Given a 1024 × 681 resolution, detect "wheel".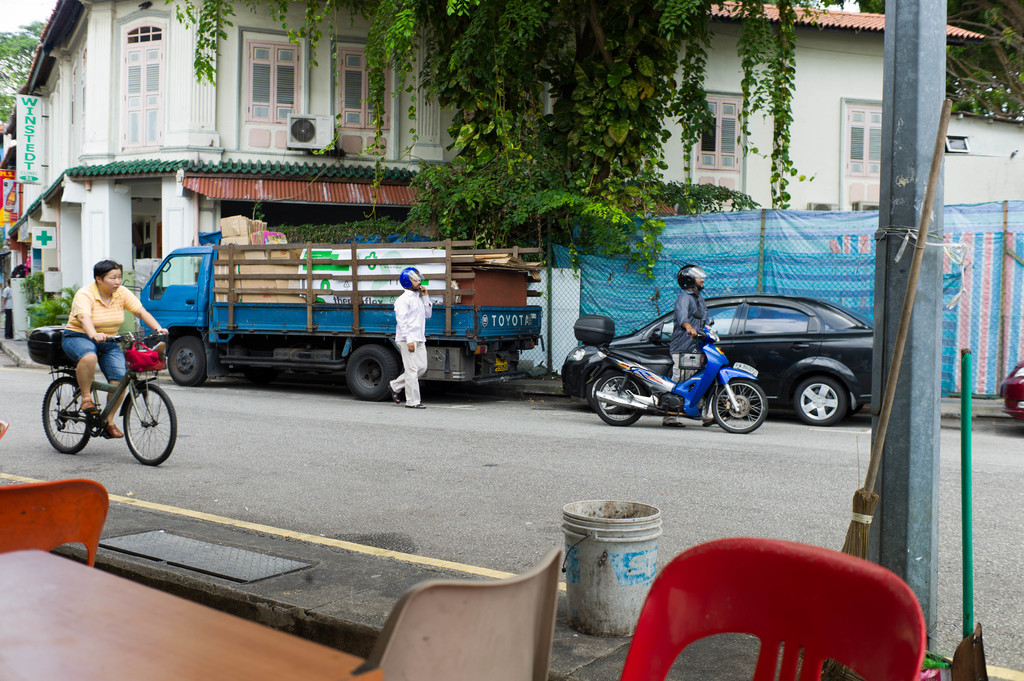
[x1=121, y1=384, x2=175, y2=468].
